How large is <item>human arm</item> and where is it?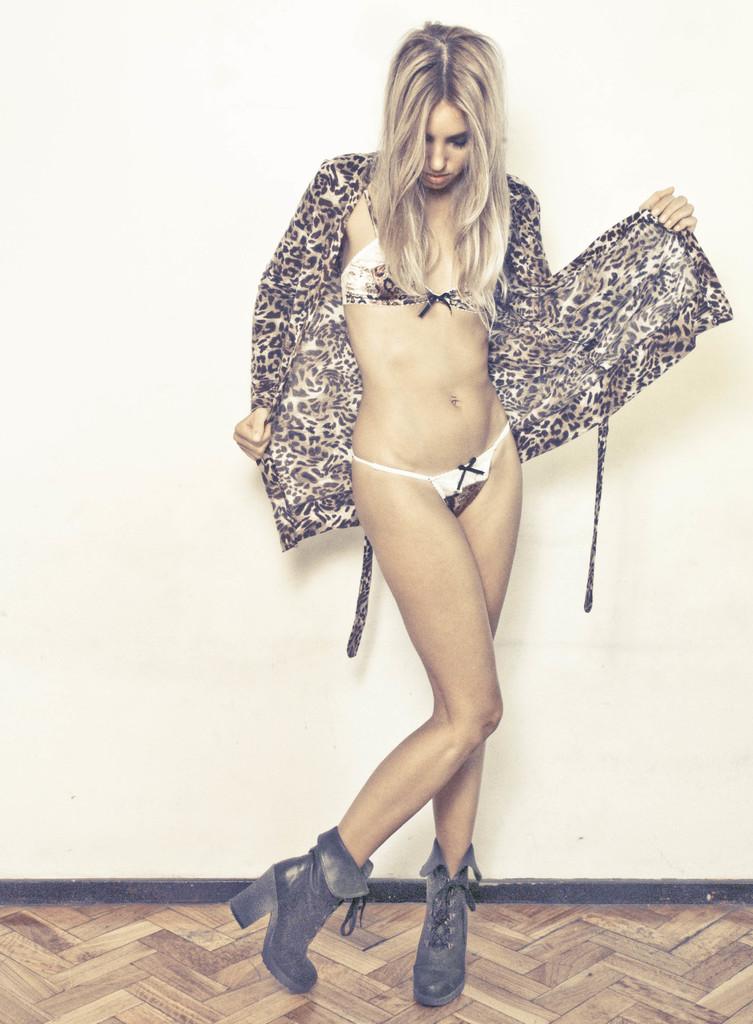
Bounding box: (x1=519, y1=180, x2=703, y2=357).
